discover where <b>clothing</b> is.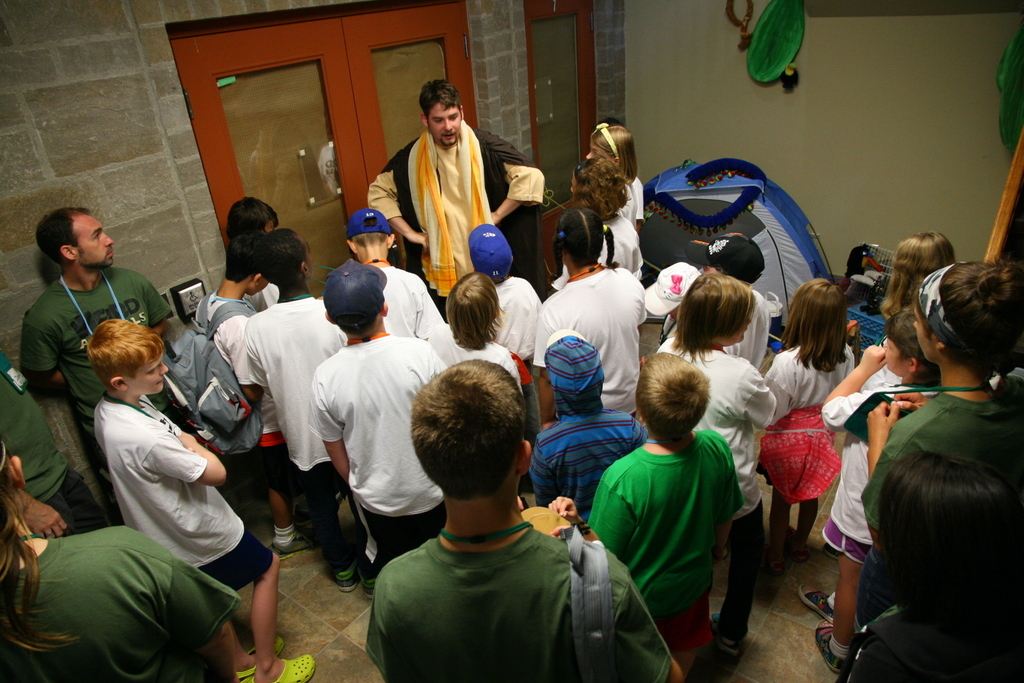
Discovered at <bbox>536, 266, 645, 416</bbox>.
